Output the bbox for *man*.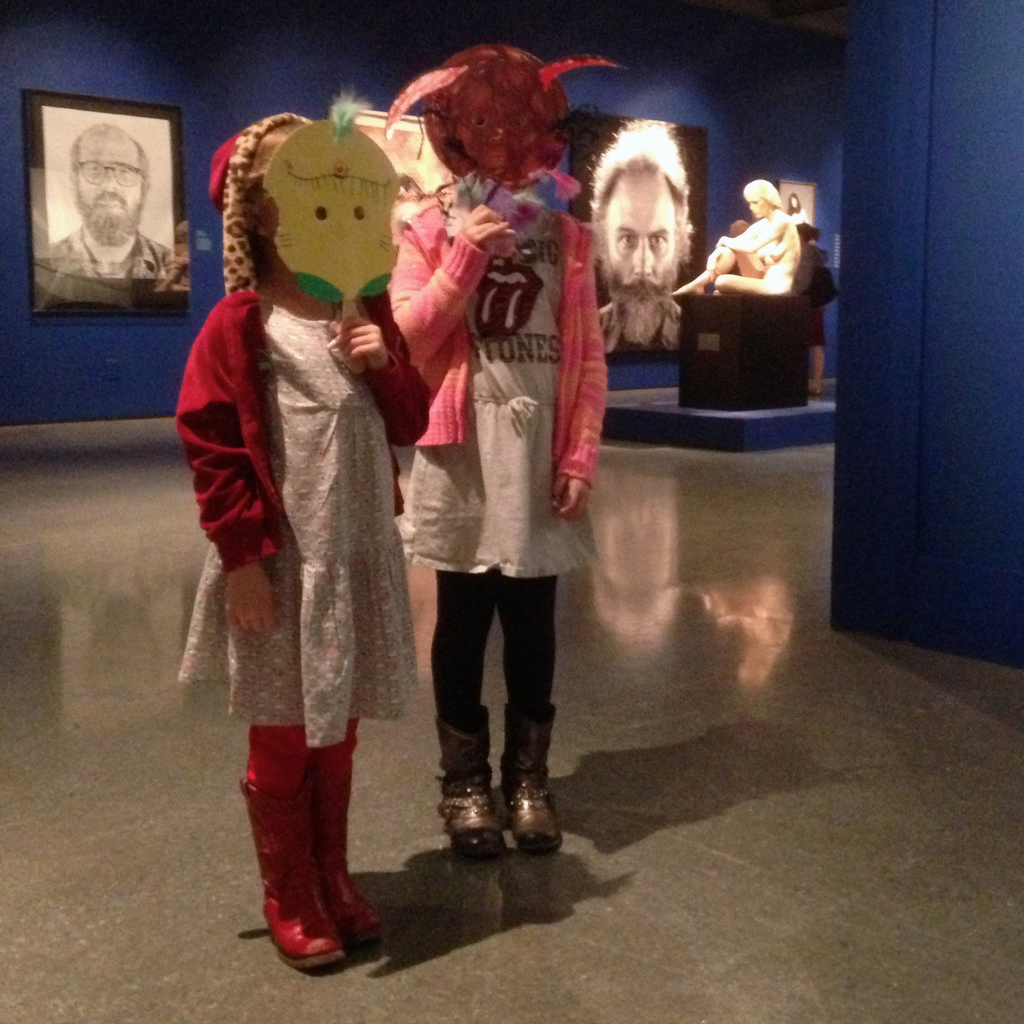
49,125,176,280.
